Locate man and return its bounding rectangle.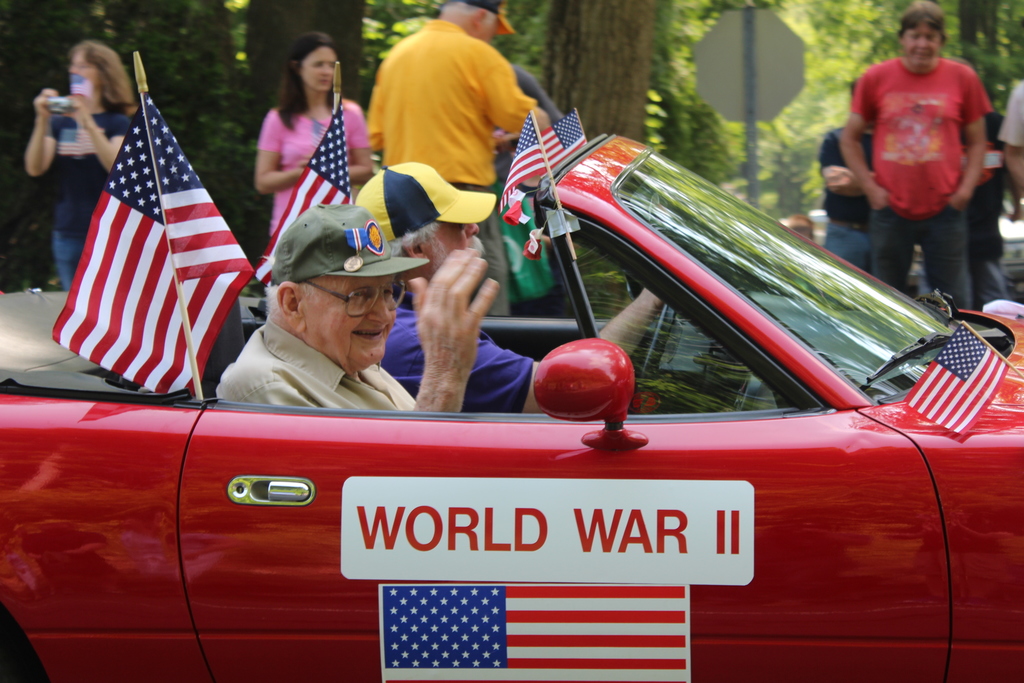
<box>210,195,500,418</box>.
